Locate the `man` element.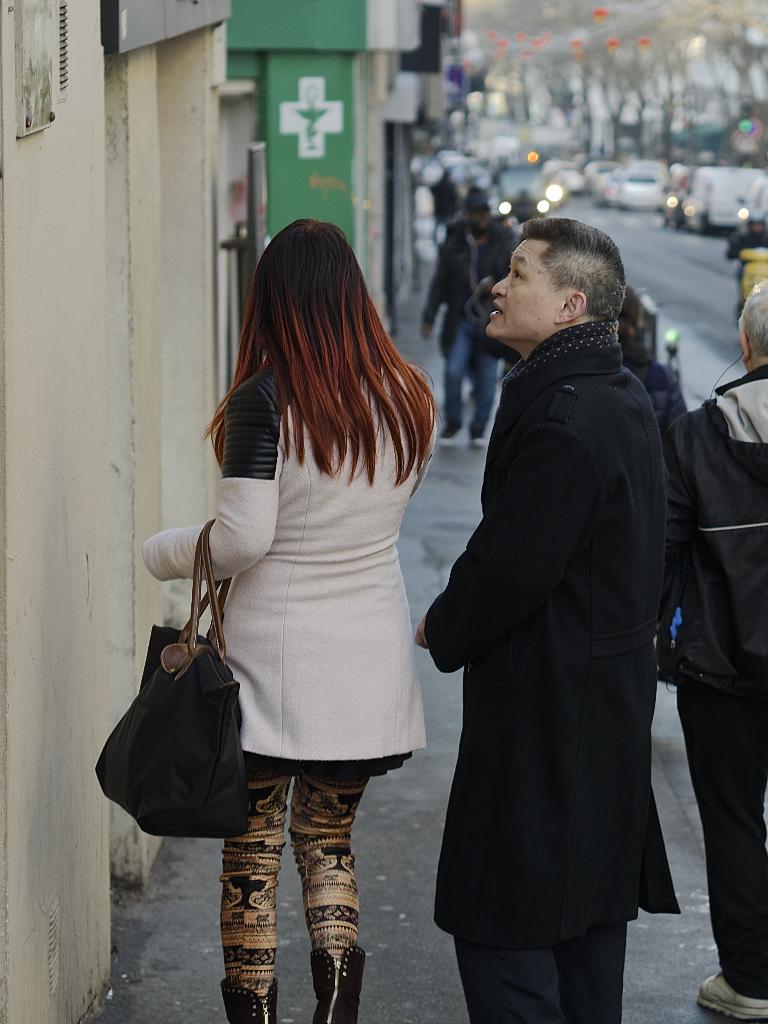
Element bbox: [left=408, top=221, right=689, bottom=1023].
